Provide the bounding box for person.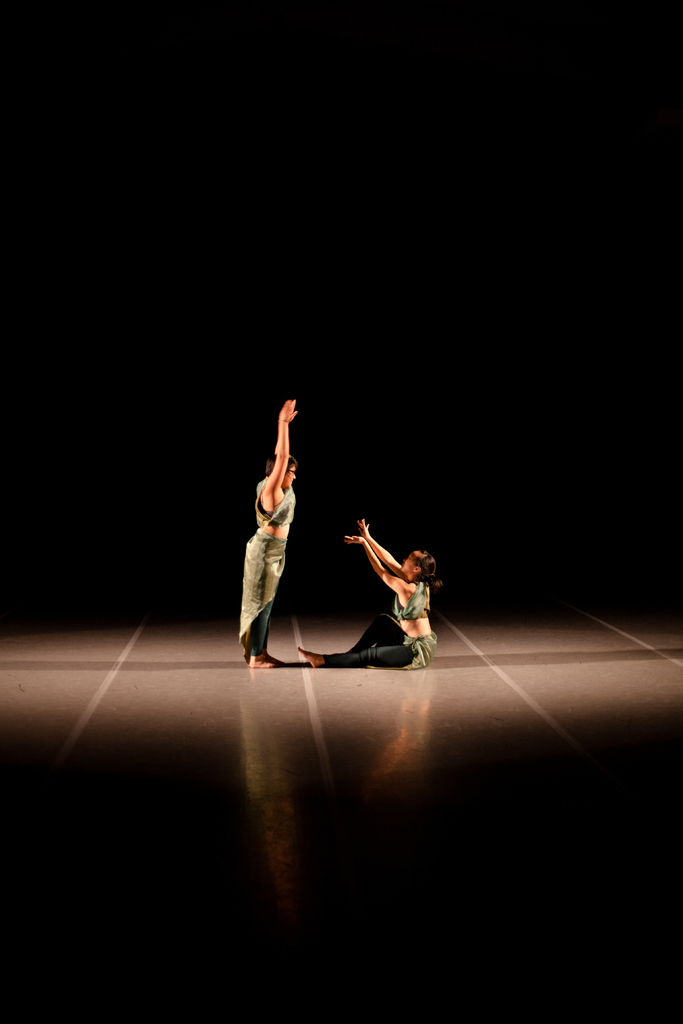
[x1=234, y1=391, x2=311, y2=673].
